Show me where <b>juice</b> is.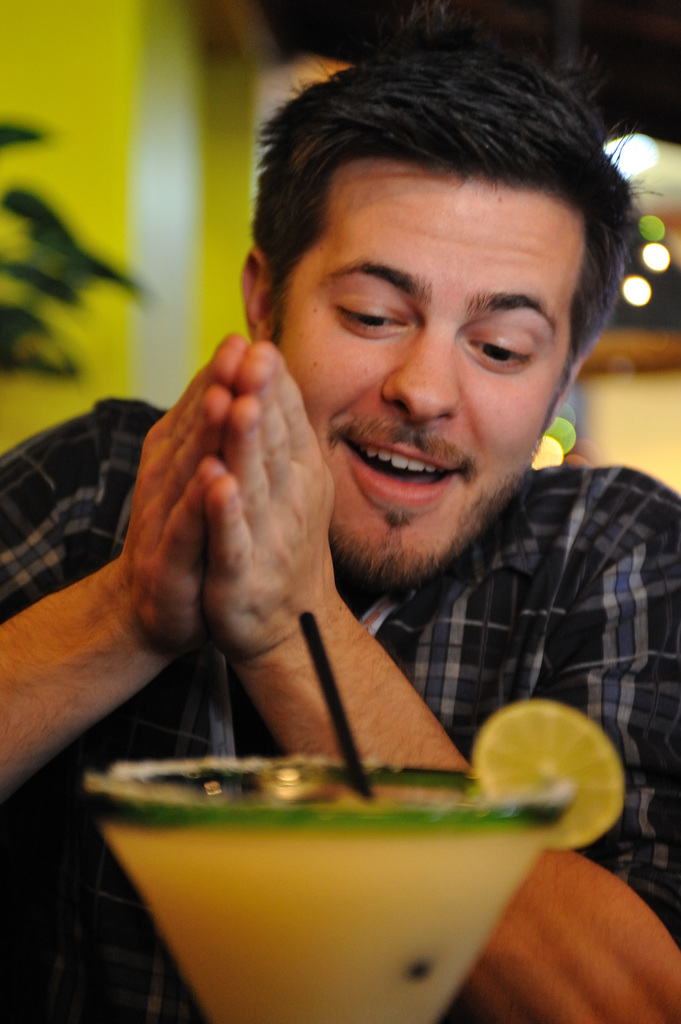
<b>juice</b> is at box(121, 822, 570, 1023).
